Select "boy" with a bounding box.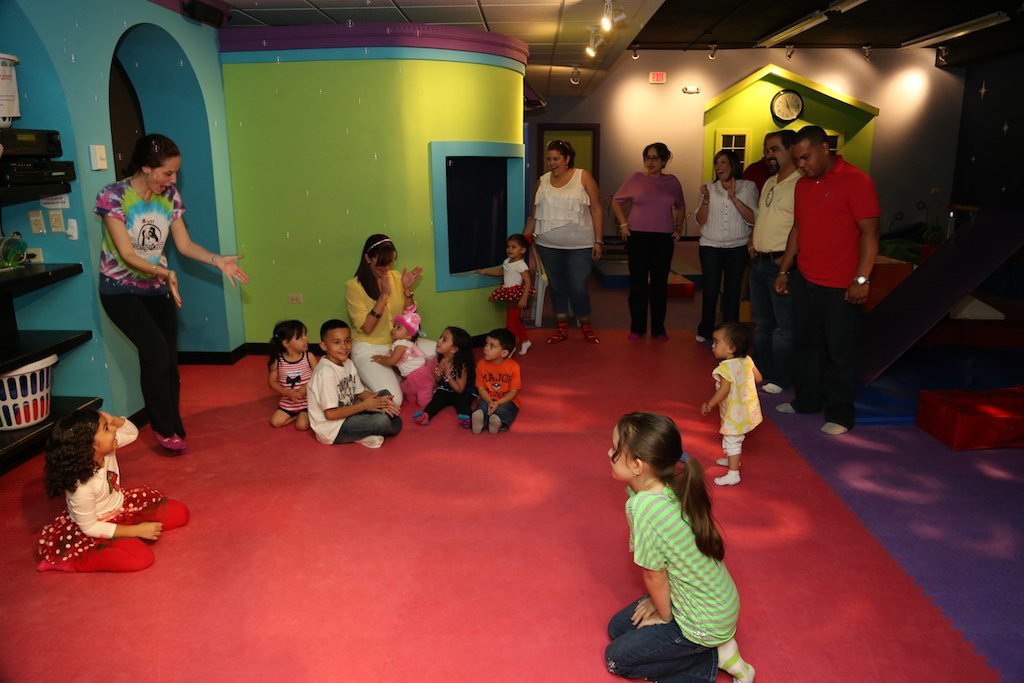
bbox=(468, 326, 526, 433).
